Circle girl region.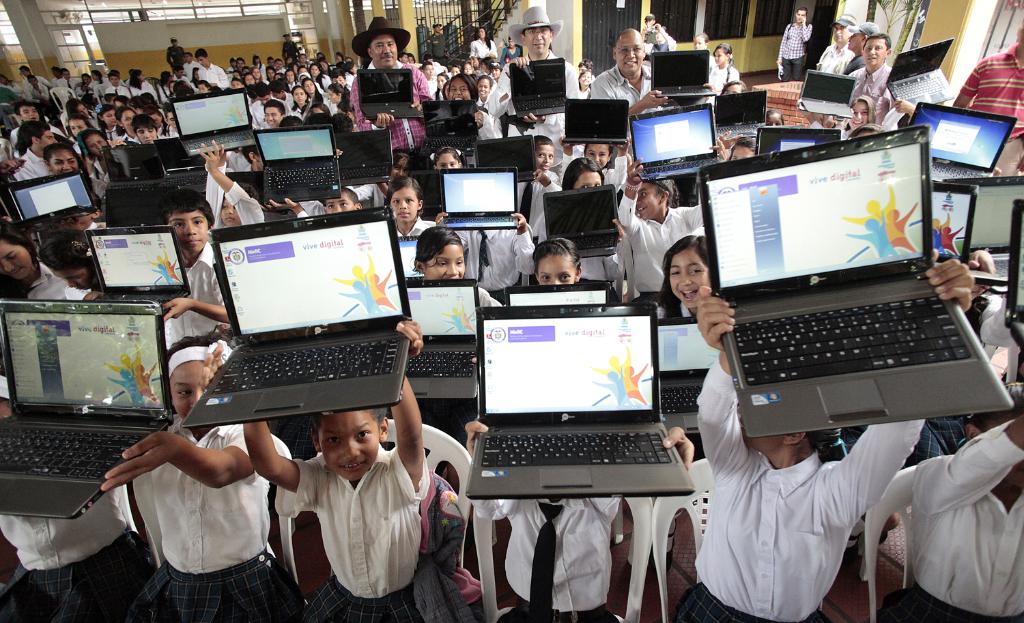
Region: pyautogui.locateOnScreen(406, 227, 504, 307).
